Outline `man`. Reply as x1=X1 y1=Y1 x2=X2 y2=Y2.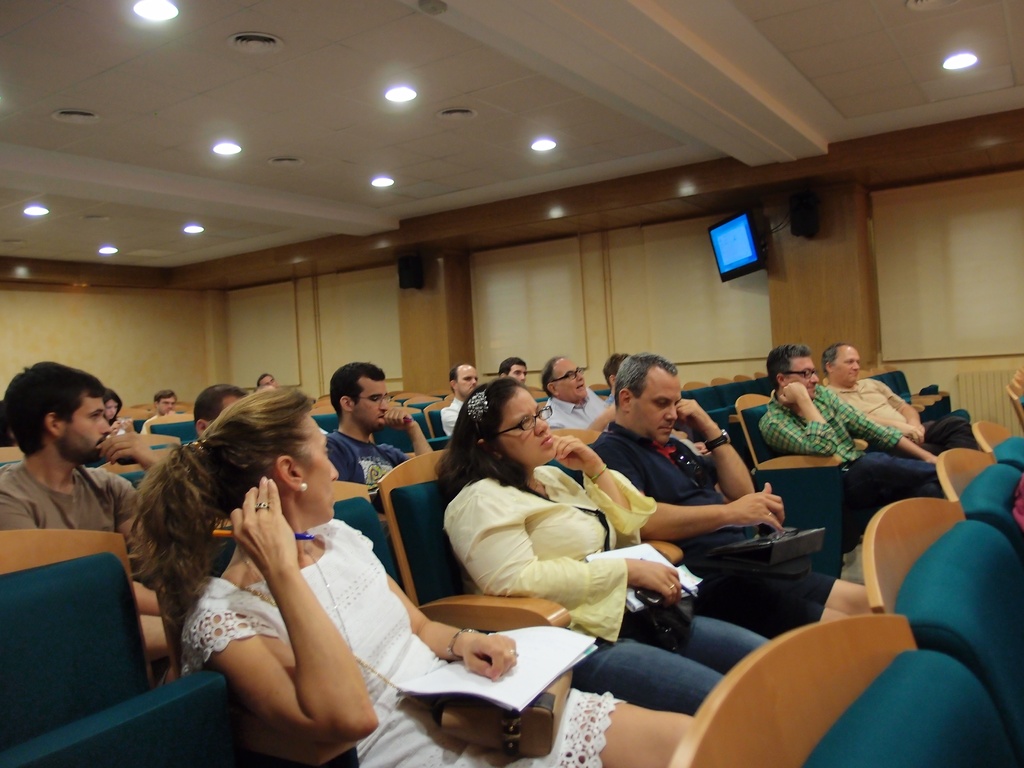
x1=142 y1=390 x2=189 y2=438.
